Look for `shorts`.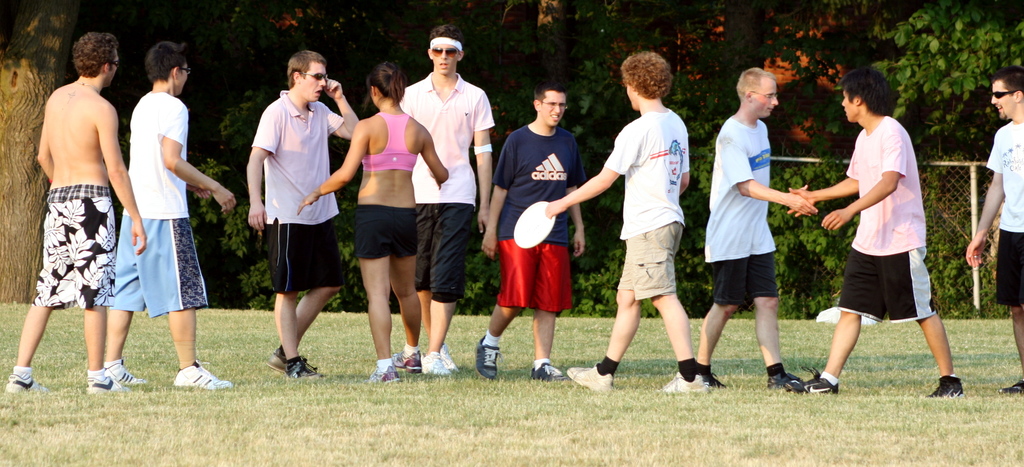
Found: bbox(995, 227, 1023, 304).
